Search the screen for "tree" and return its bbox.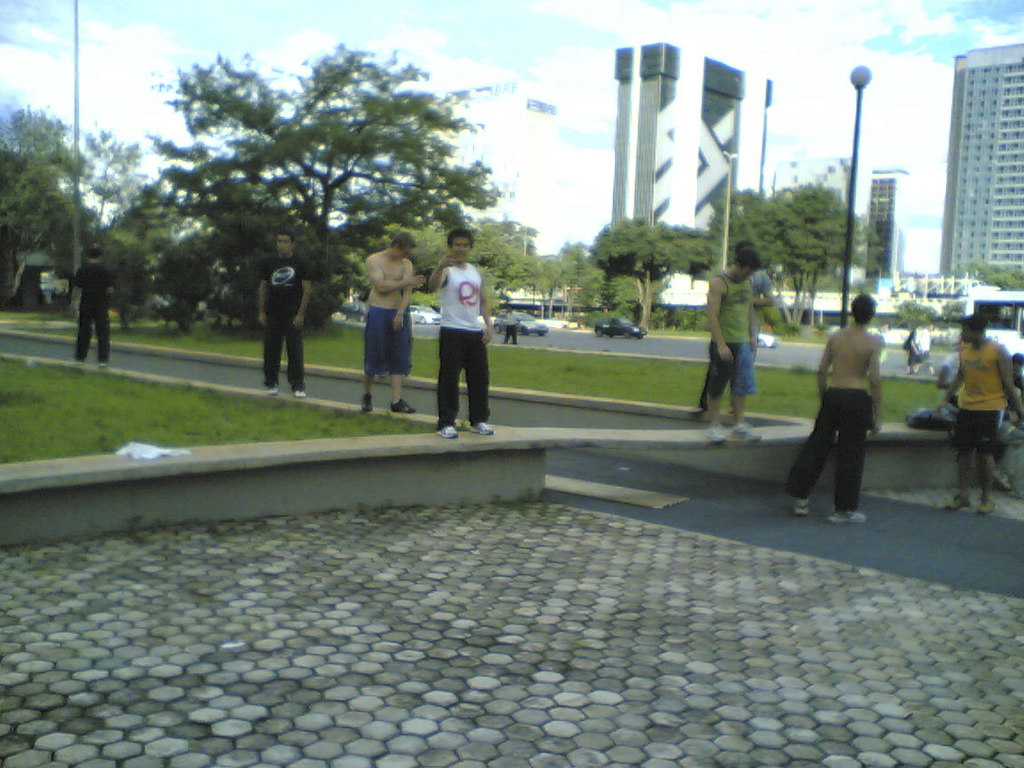
Found: bbox=[397, 203, 527, 307].
